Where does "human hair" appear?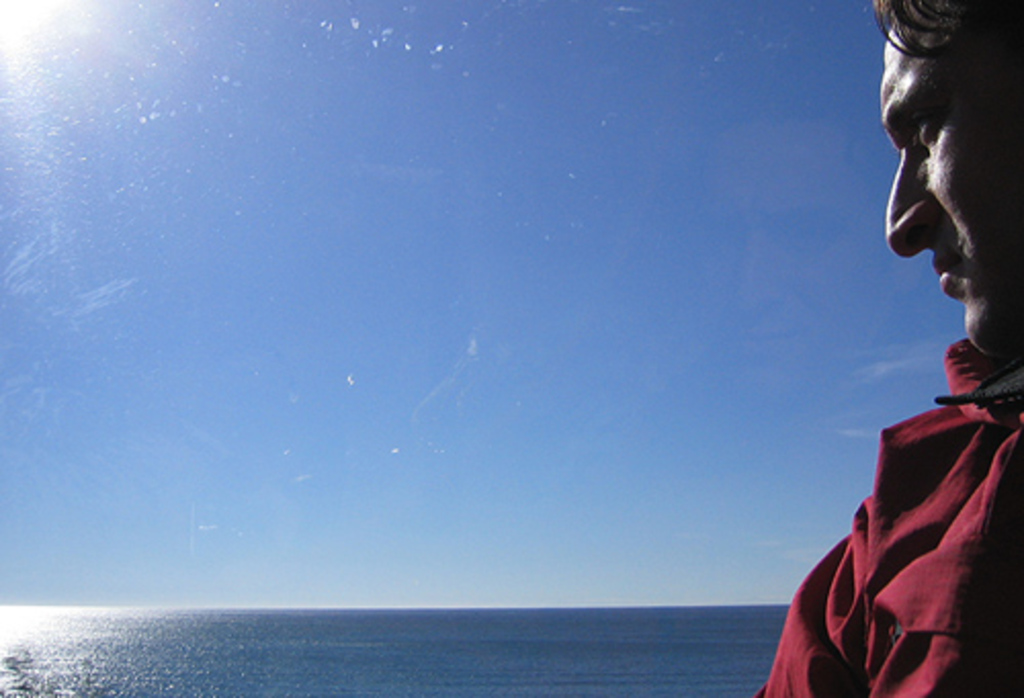
Appears at {"x1": 868, "y1": 0, "x2": 1022, "y2": 96}.
